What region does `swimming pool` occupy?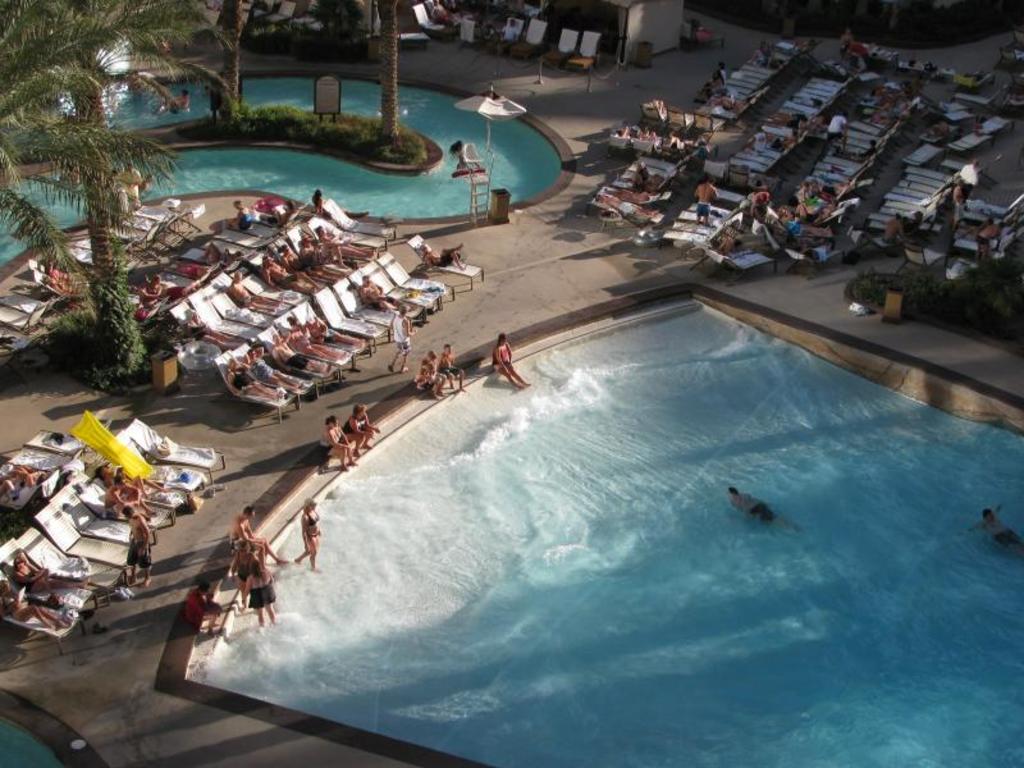
(x1=0, y1=70, x2=575, y2=280).
